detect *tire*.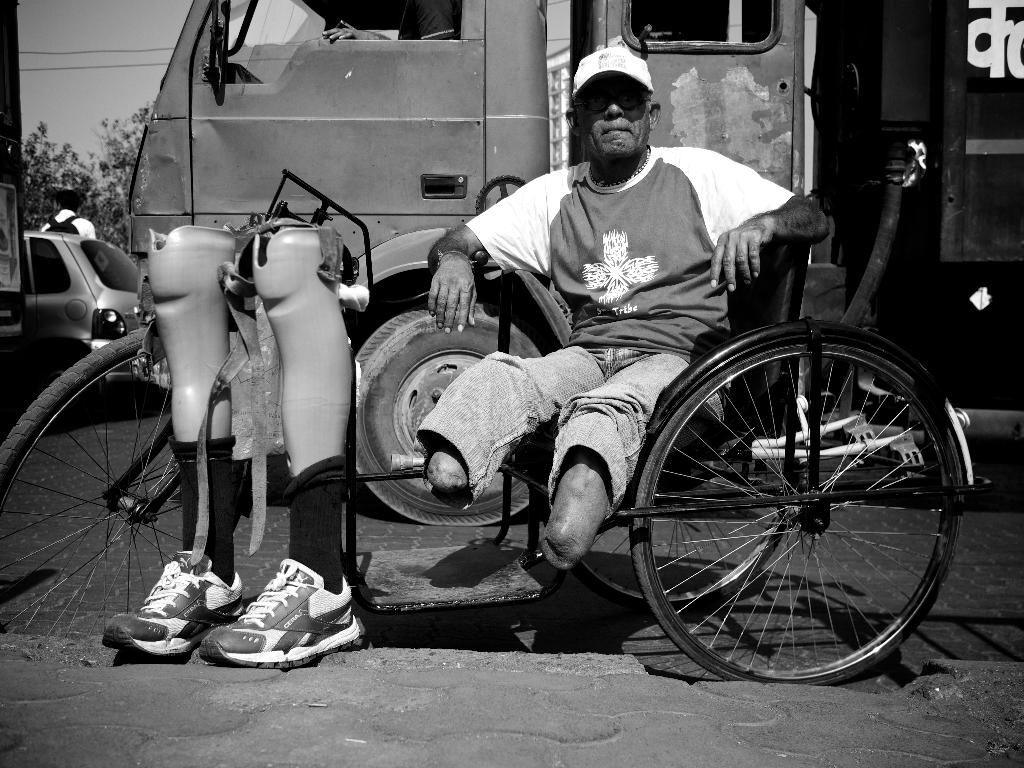
Detected at 355:307:544:524.
